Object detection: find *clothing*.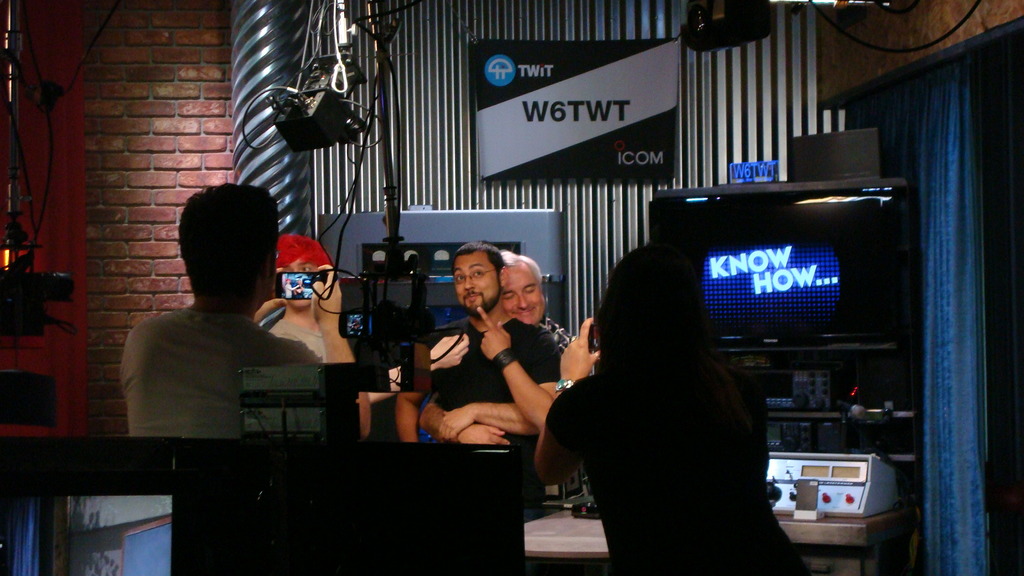
region(263, 305, 332, 358).
